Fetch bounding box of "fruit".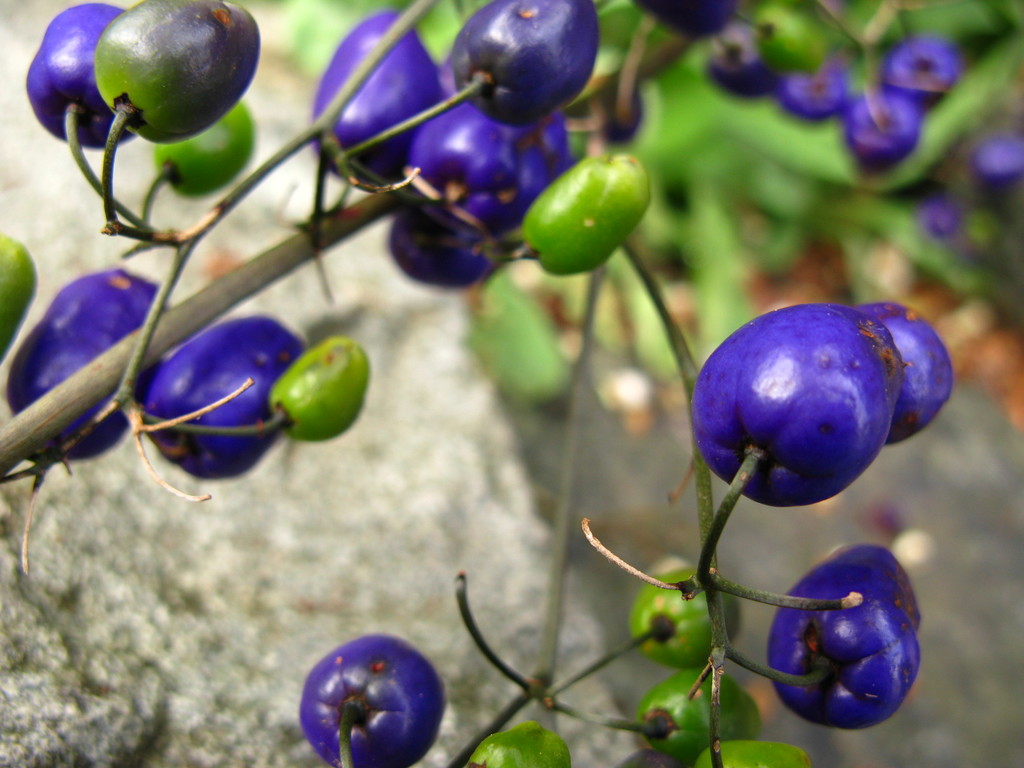
Bbox: 153,92,256,198.
